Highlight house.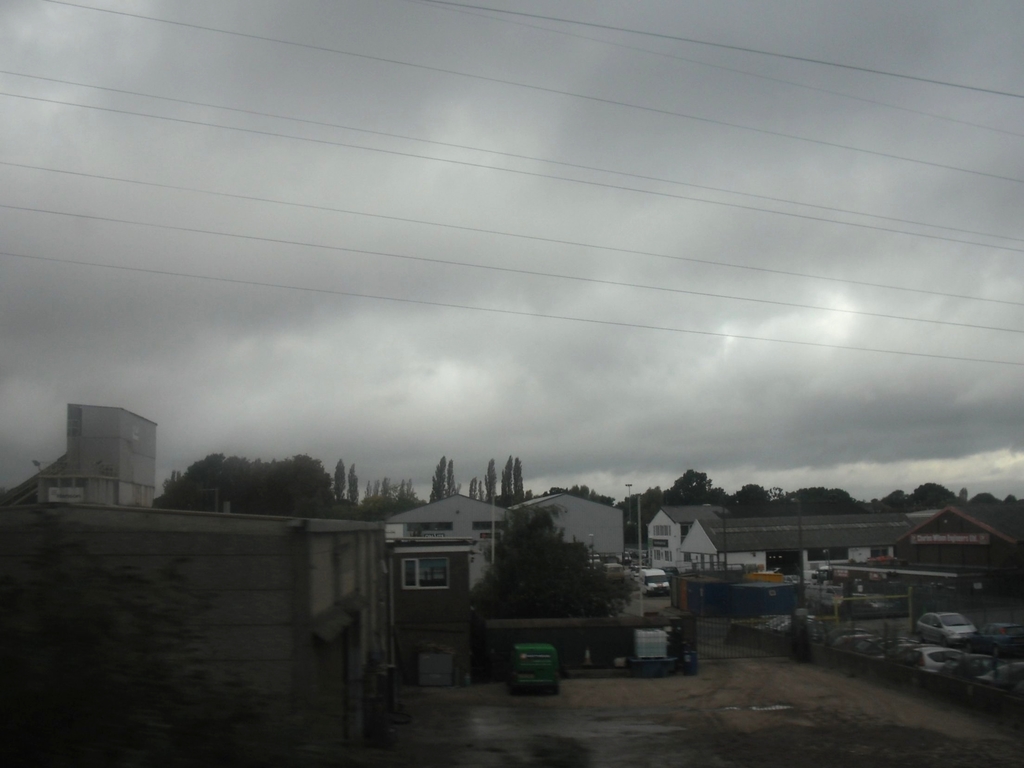
Highlighted region: crop(0, 406, 158, 511).
